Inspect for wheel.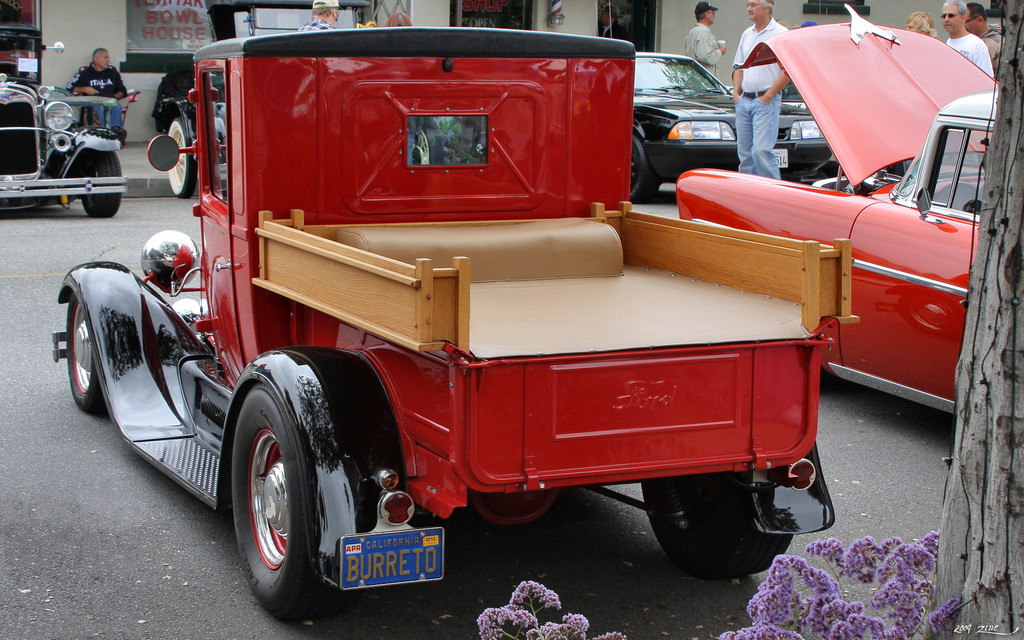
Inspection: 641:471:792:581.
